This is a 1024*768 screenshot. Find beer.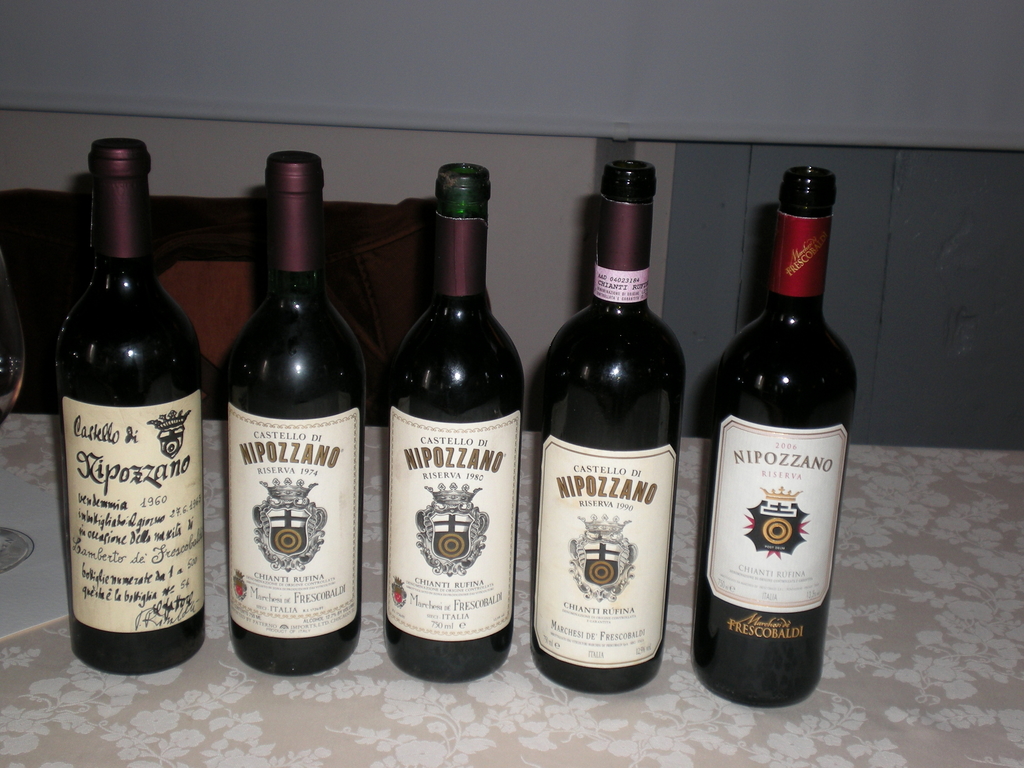
Bounding box: bbox=(520, 154, 670, 691).
